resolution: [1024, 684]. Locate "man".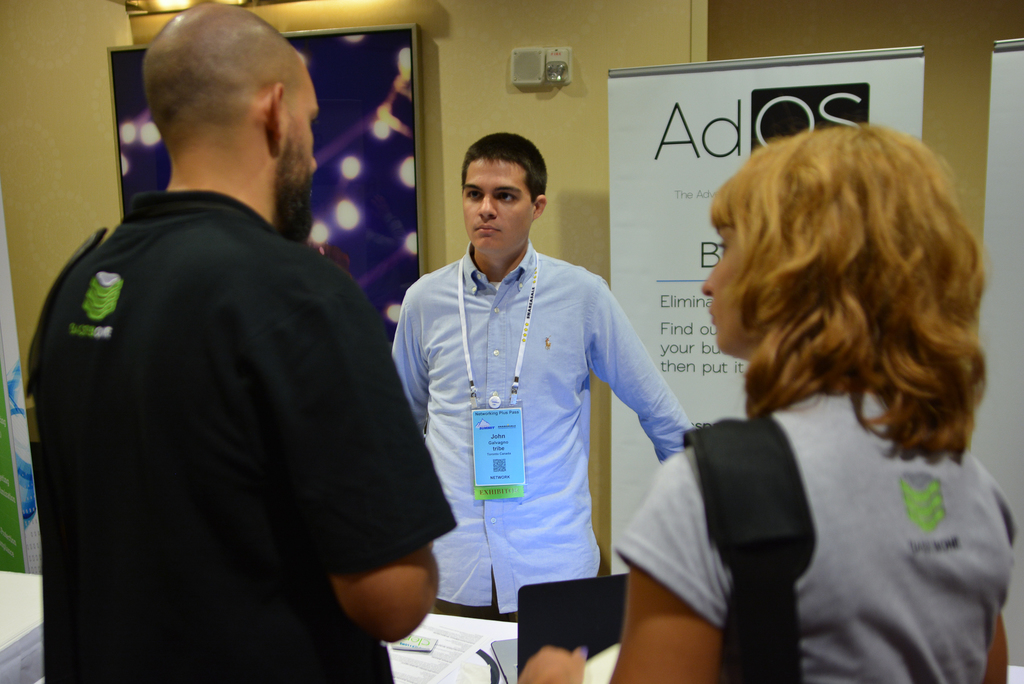
x1=22 y1=22 x2=443 y2=662.
